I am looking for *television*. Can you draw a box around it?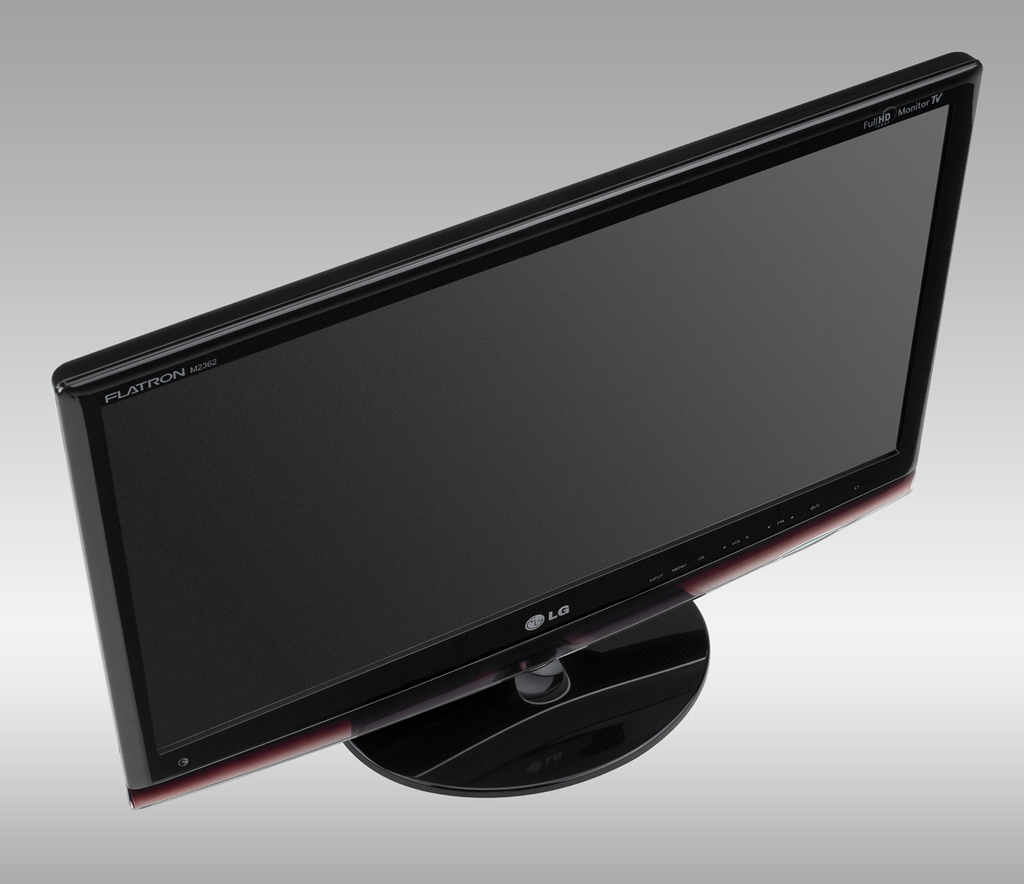
Sure, the bounding box is 47:52:986:799.
